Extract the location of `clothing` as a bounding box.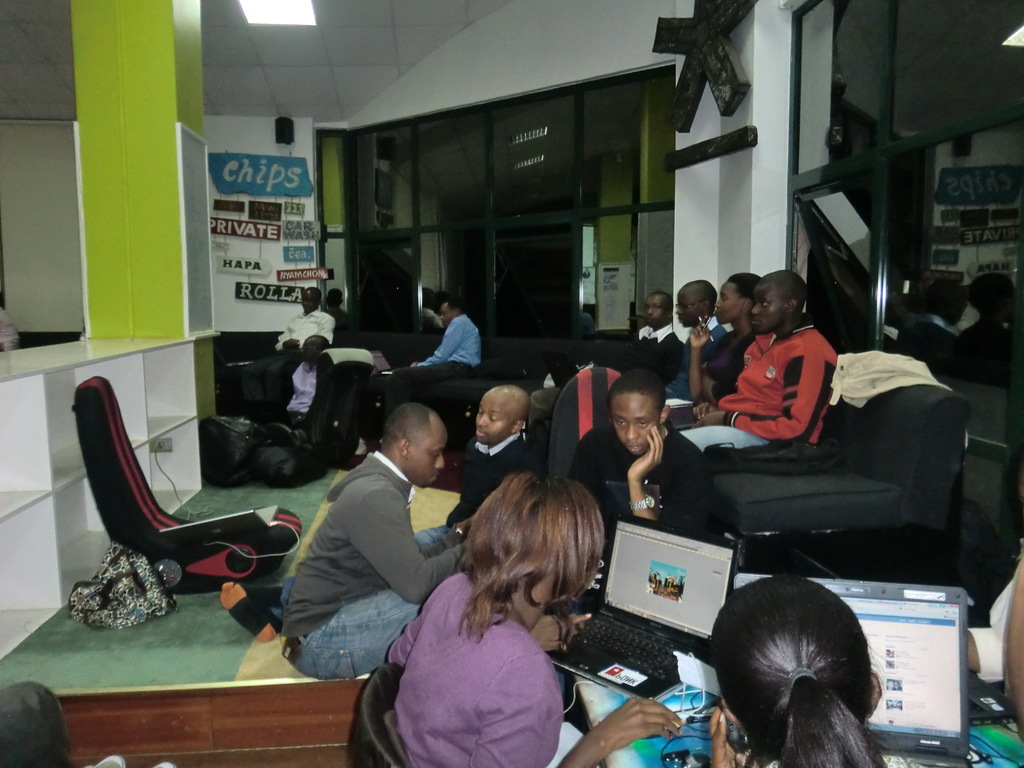
<region>595, 323, 638, 383</region>.
